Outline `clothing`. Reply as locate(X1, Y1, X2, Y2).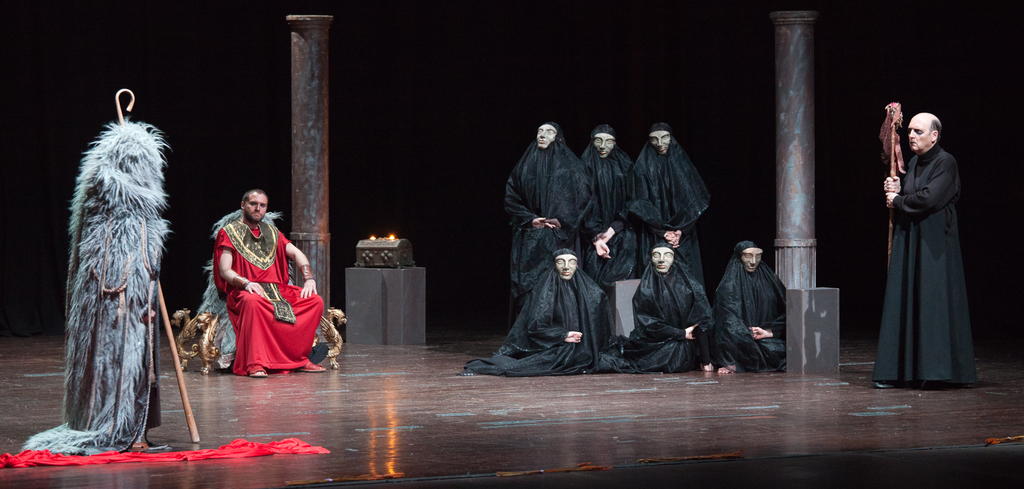
locate(22, 128, 168, 458).
